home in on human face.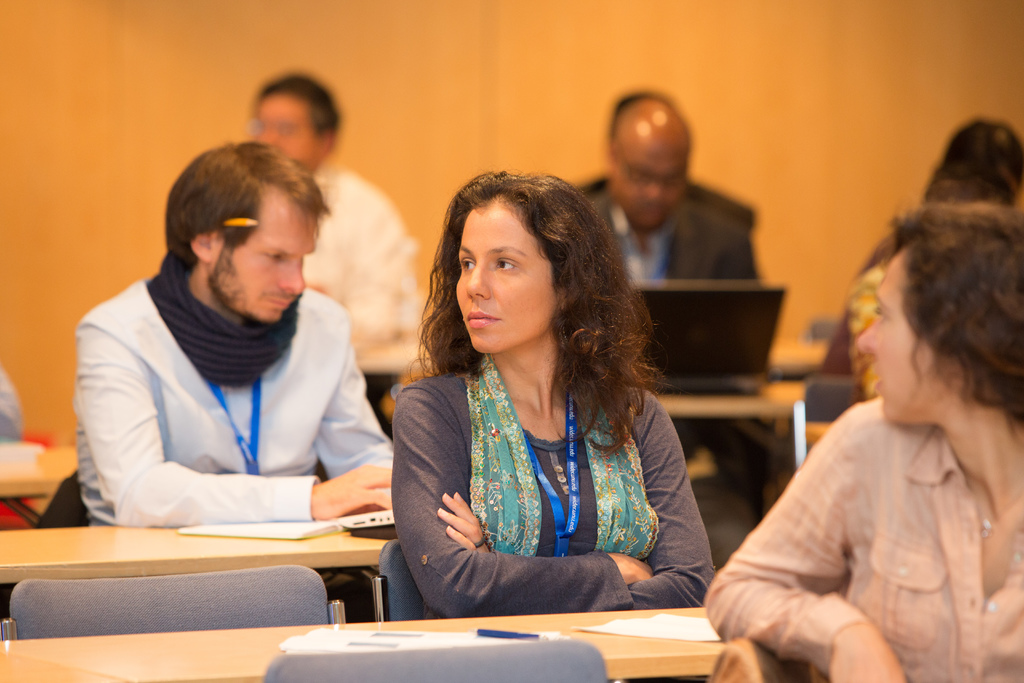
Homed in at left=253, top=97, right=317, bottom=169.
